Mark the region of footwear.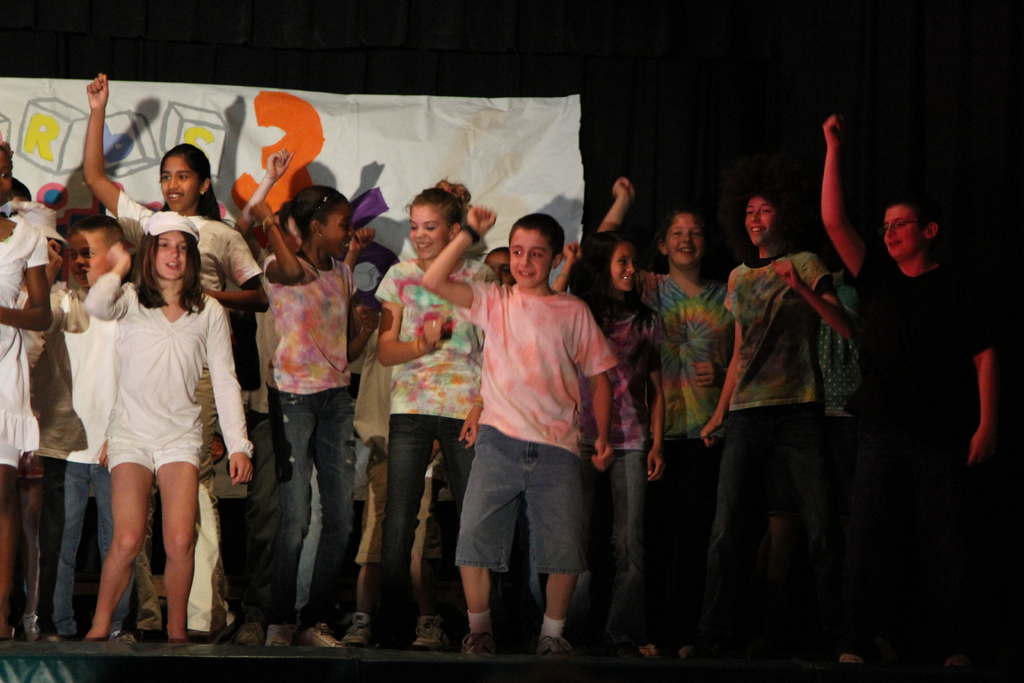
Region: [left=235, top=621, right=264, bottom=644].
